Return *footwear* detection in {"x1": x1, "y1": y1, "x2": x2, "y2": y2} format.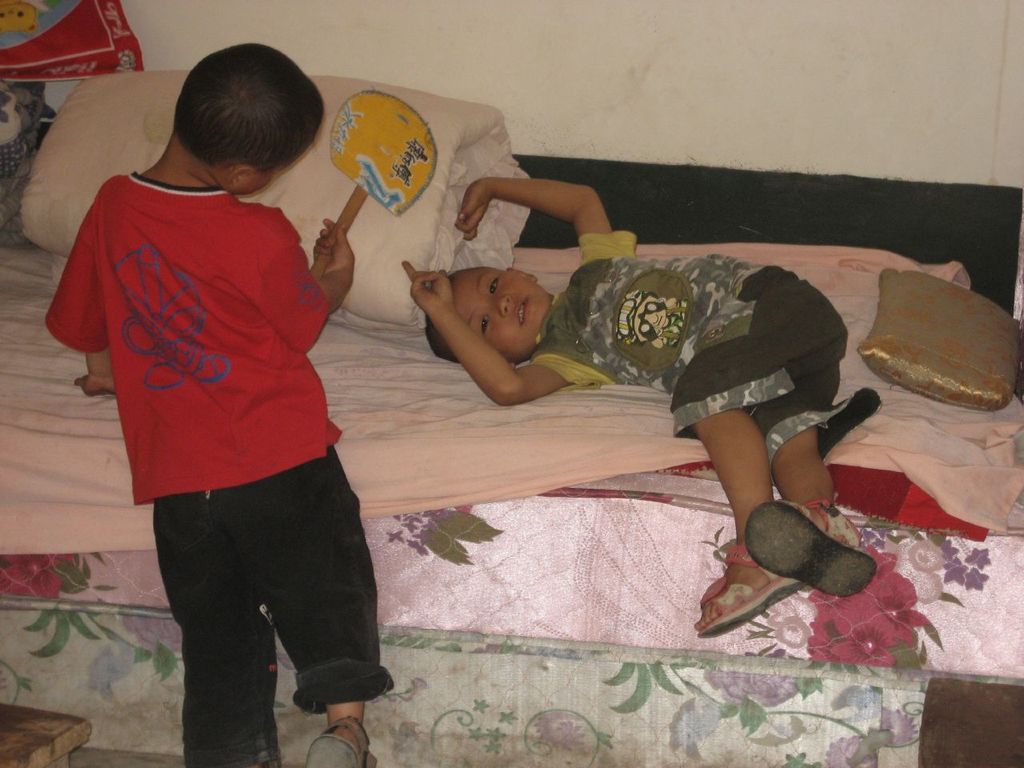
{"x1": 693, "y1": 556, "x2": 799, "y2": 640}.
